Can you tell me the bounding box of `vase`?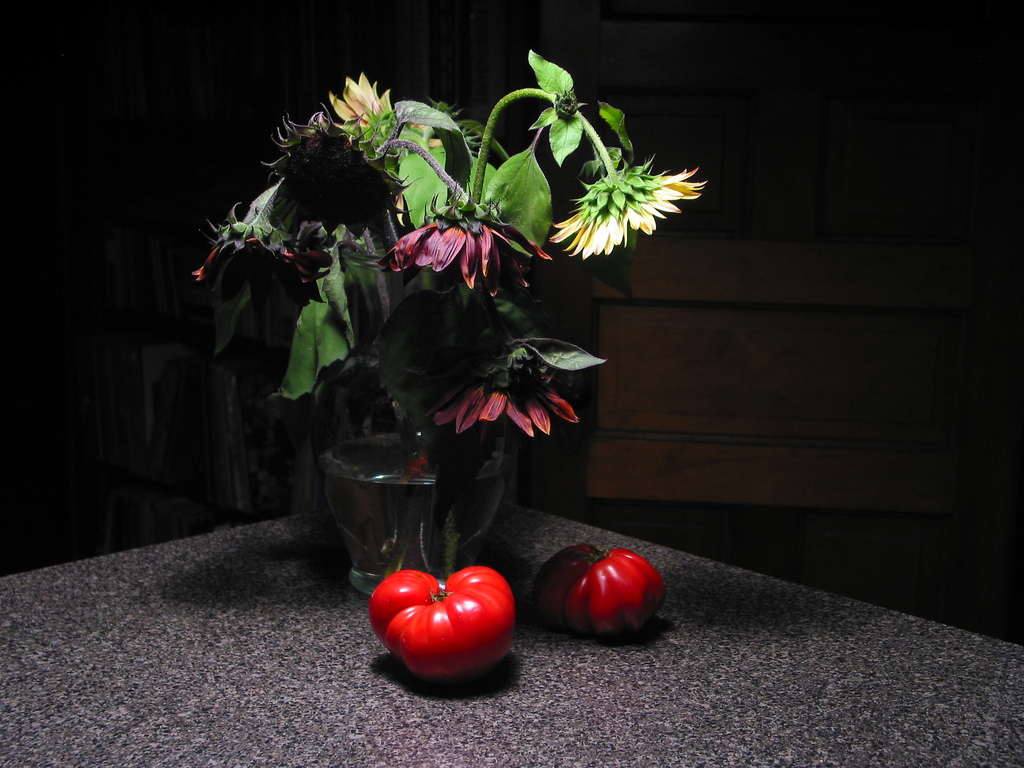
detection(320, 389, 508, 595).
